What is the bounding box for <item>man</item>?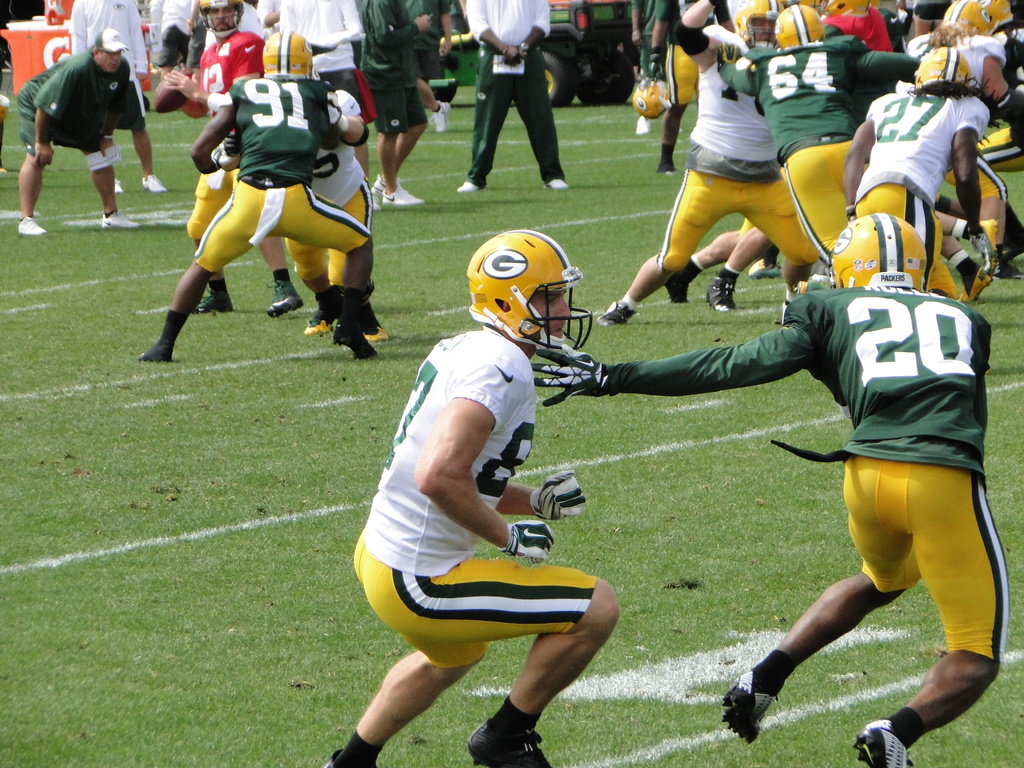
<region>10, 31, 147, 223</region>.
